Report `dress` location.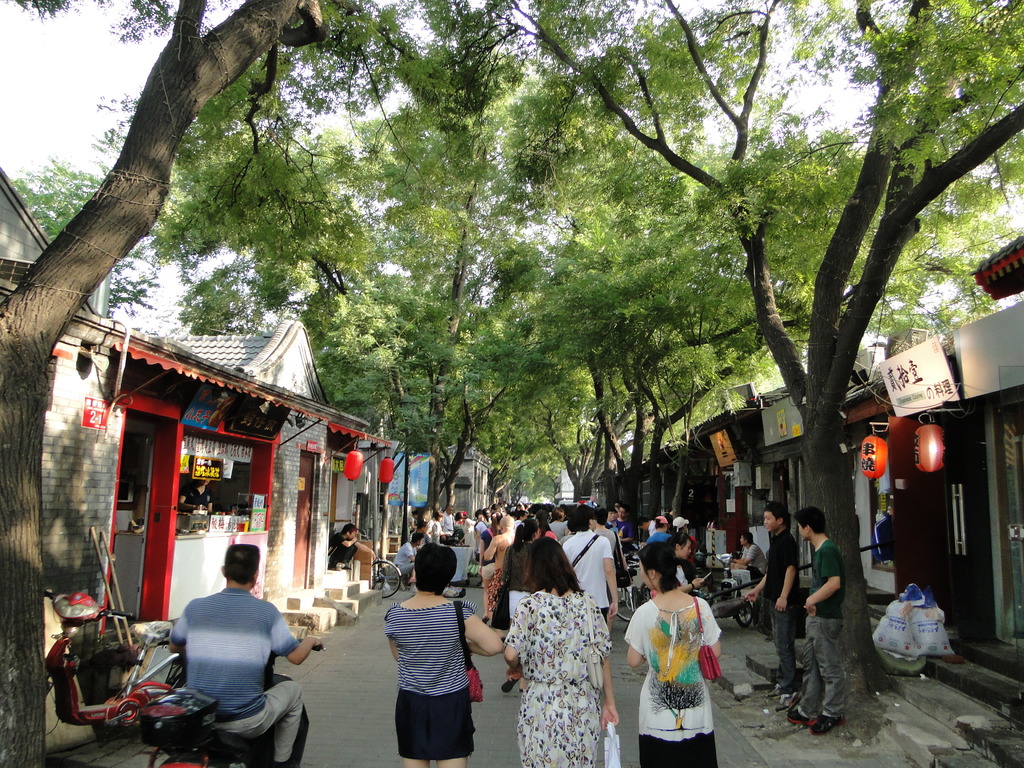
Report: 504/590/611/767.
